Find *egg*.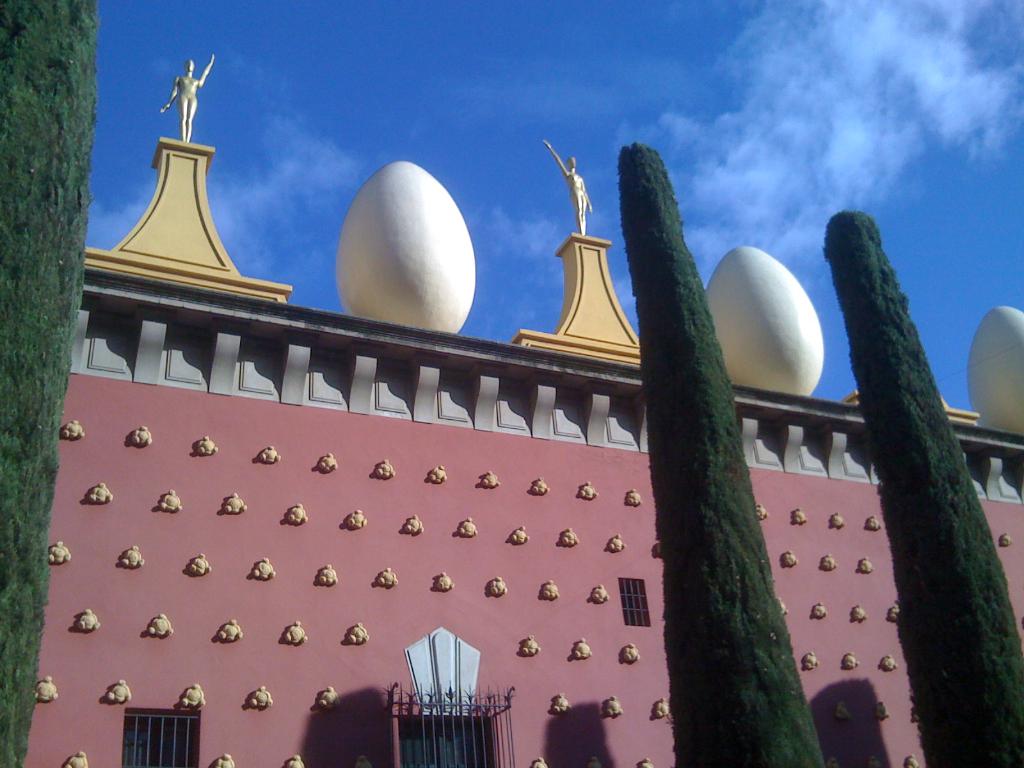
BBox(703, 246, 825, 400).
